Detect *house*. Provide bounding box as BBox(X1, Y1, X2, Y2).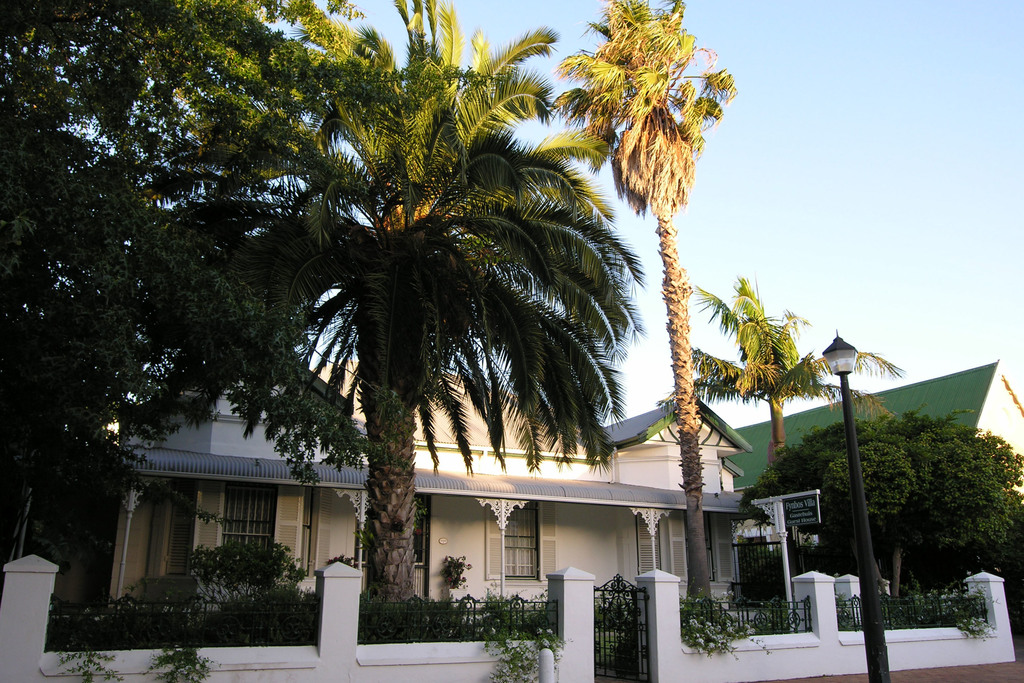
BBox(715, 364, 1023, 509).
